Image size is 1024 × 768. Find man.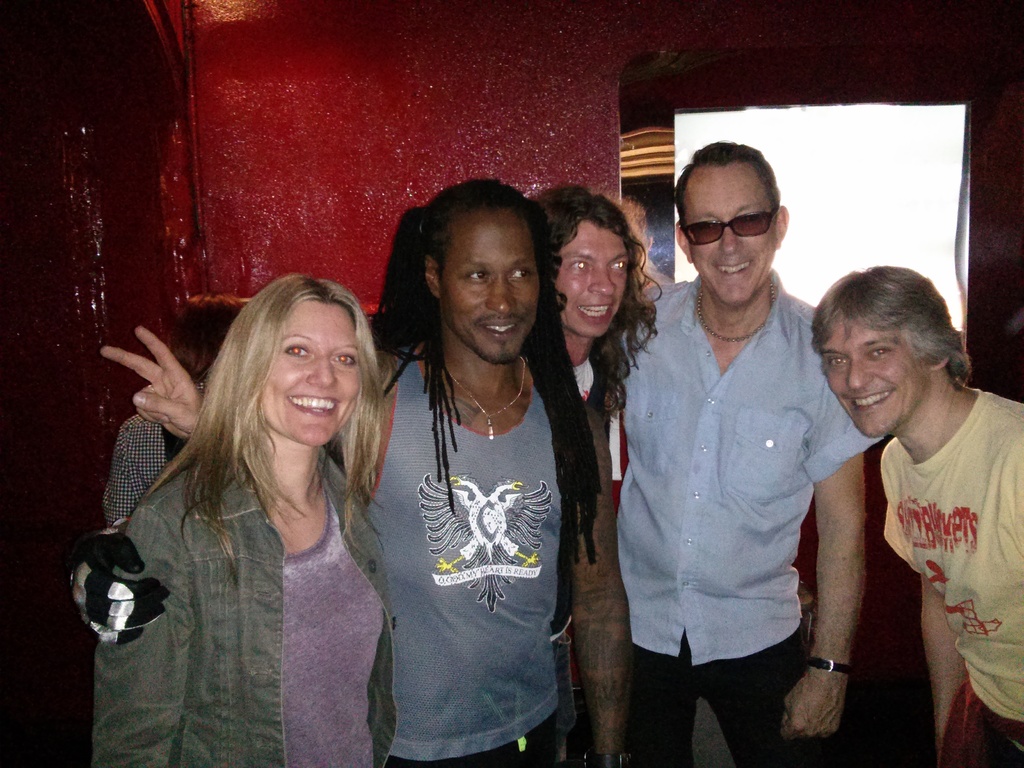
810, 258, 1023, 767.
